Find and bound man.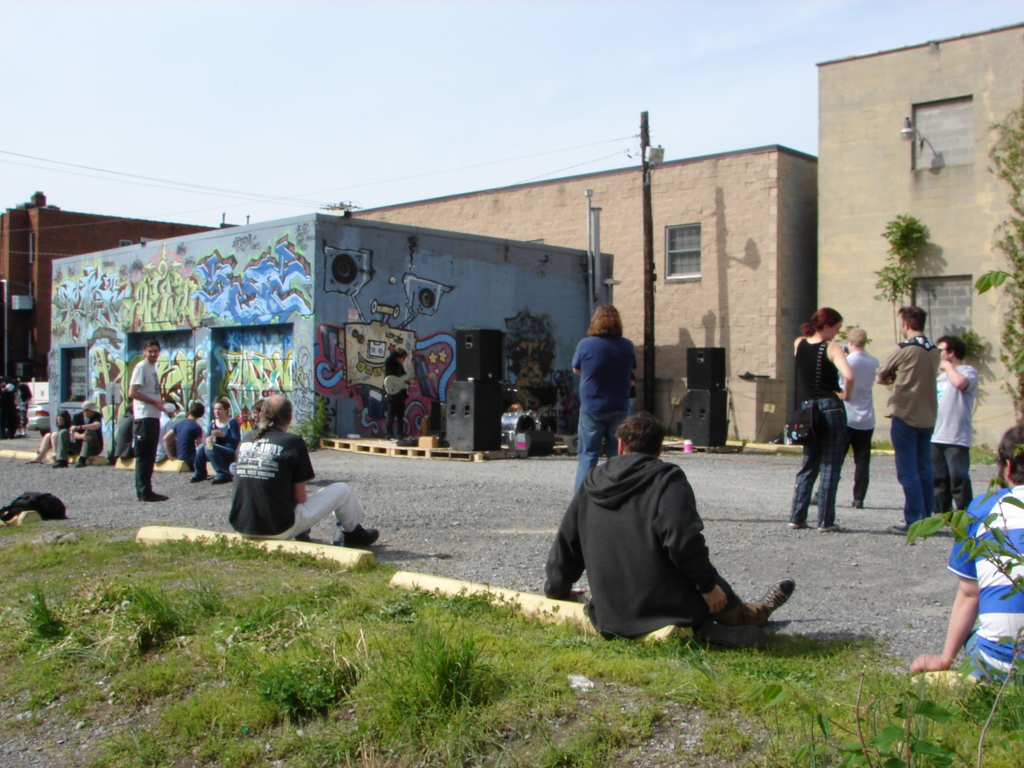
Bound: 47:397:109:472.
